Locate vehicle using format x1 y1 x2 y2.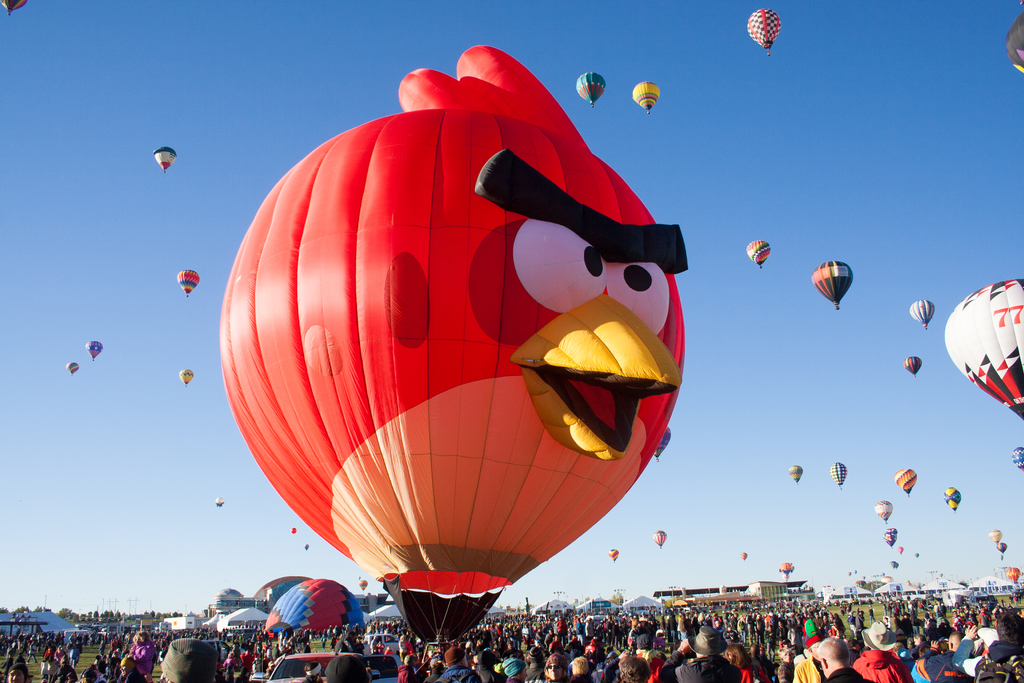
942 588 970 612.
